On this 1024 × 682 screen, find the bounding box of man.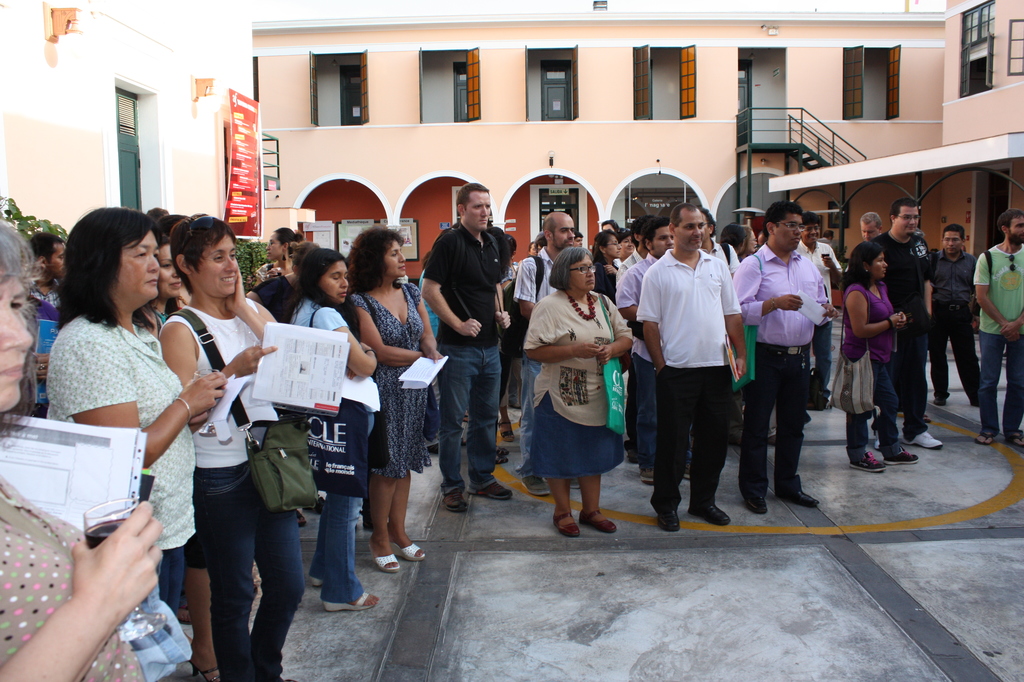
Bounding box: Rect(22, 229, 63, 307).
